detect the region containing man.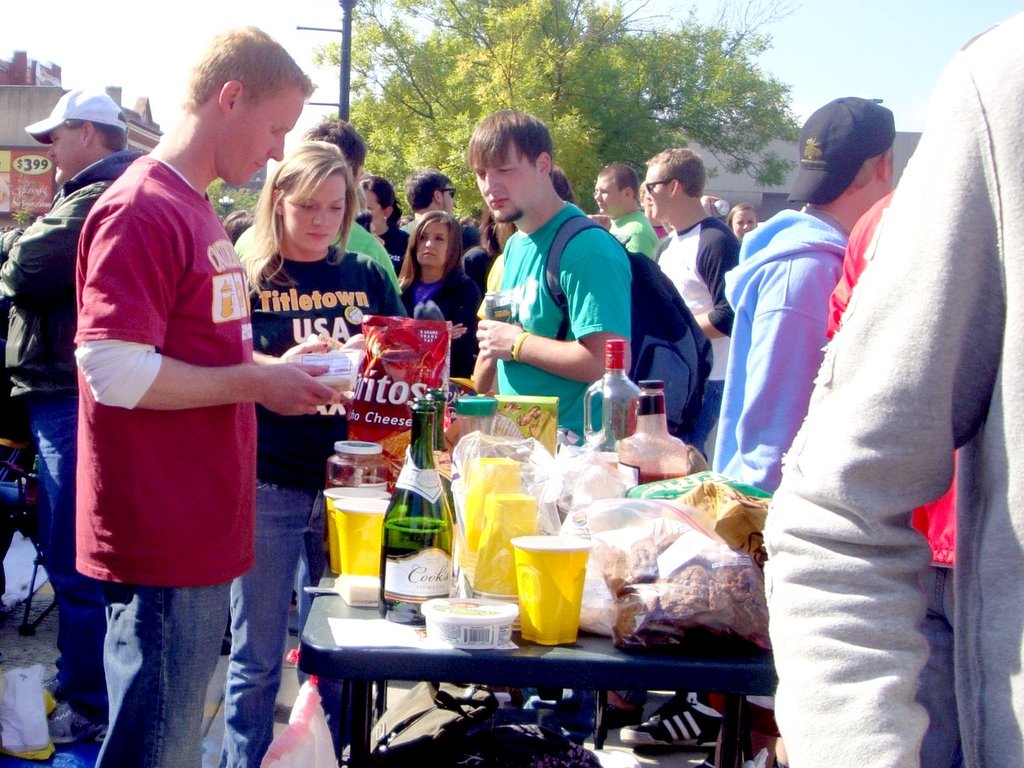
rect(594, 157, 667, 263).
